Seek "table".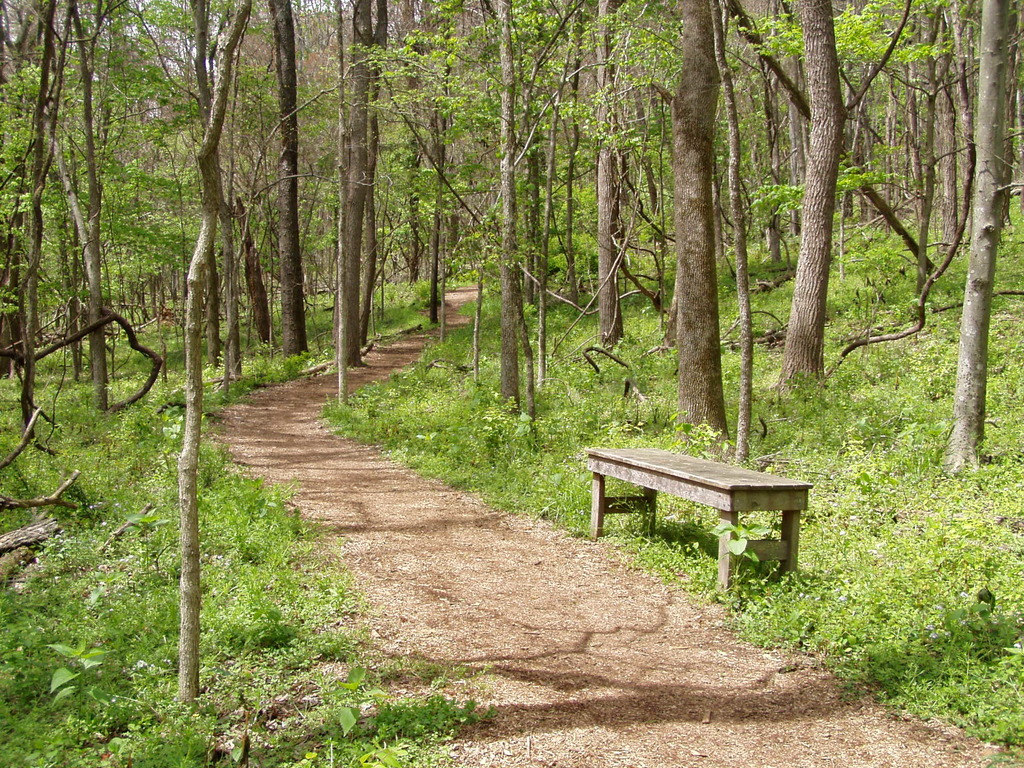
detection(607, 428, 816, 587).
